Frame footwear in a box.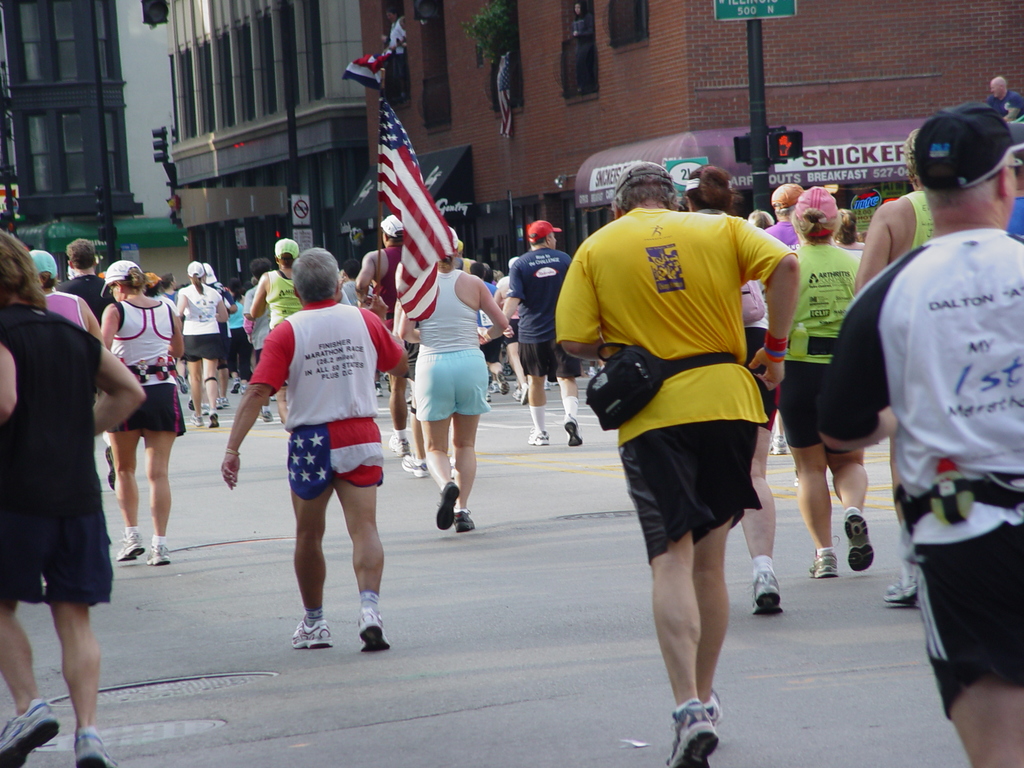
x1=211, y1=410, x2=222, y2=427.
